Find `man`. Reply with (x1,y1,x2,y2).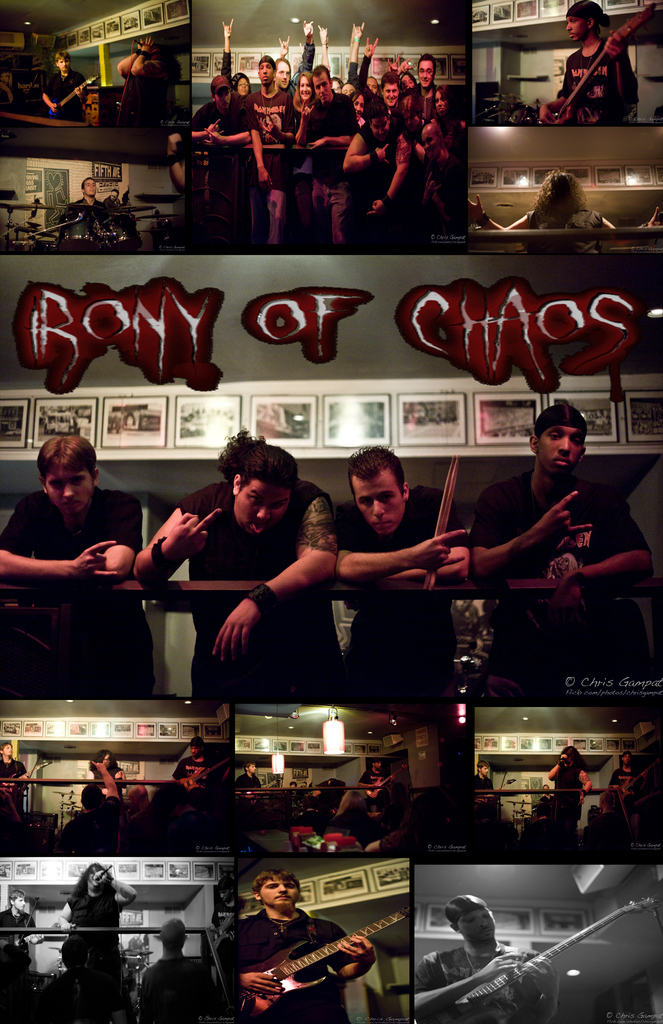
(542,743,589,848).
